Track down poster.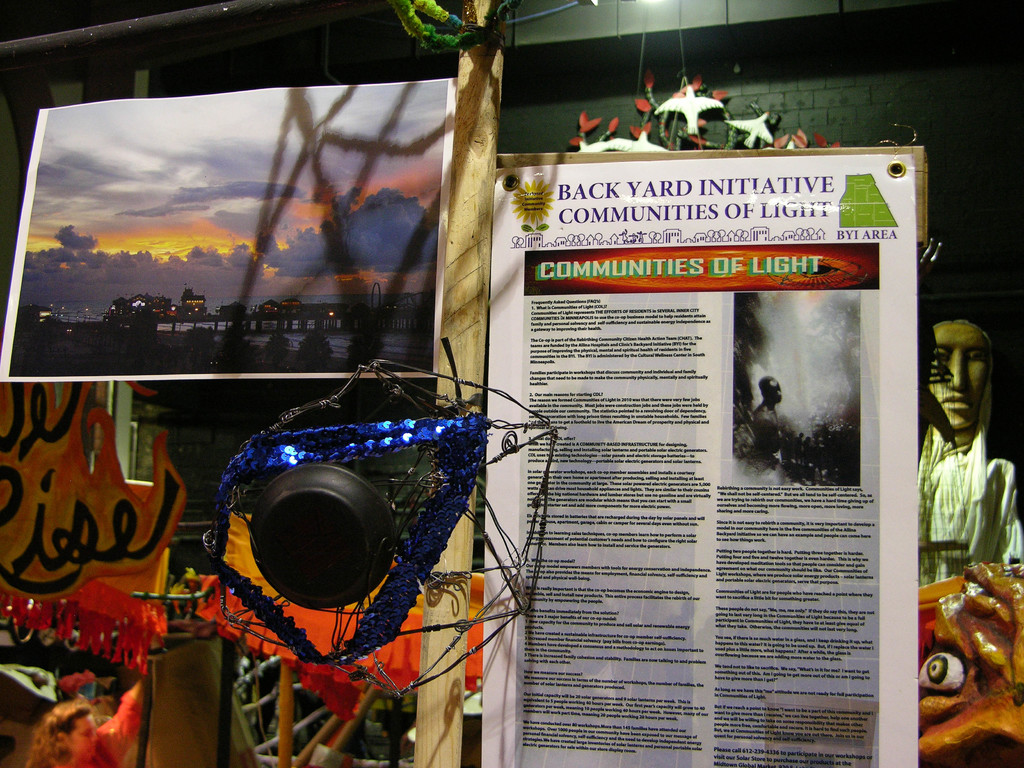
Tracked to select_region(481, 147, 927, 767).
